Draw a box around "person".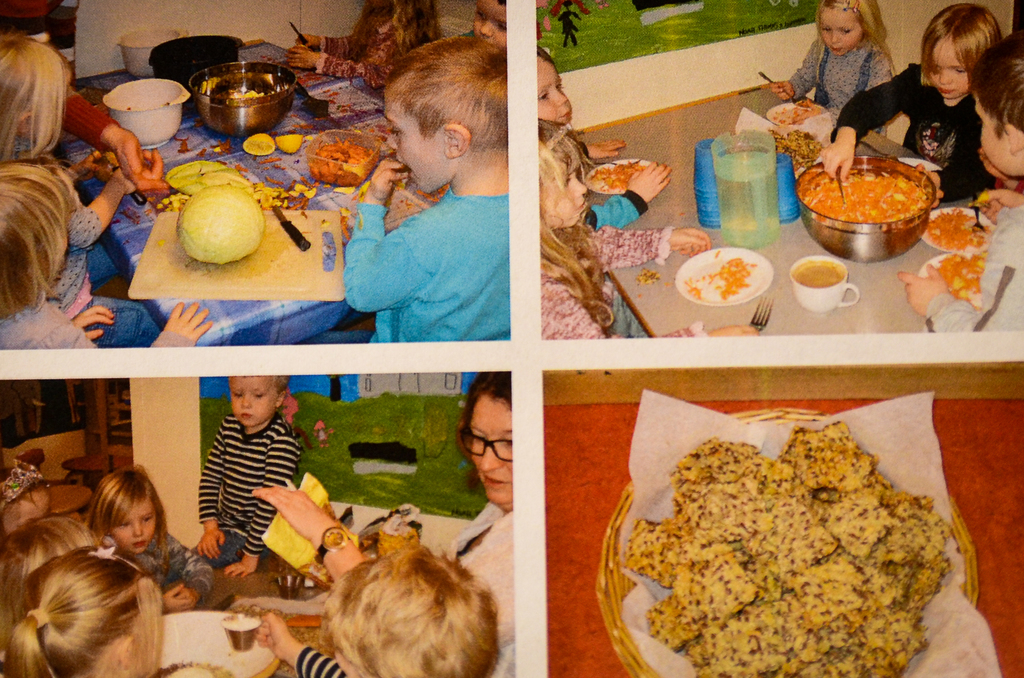
Rect(822, 0, 1005, 195).
